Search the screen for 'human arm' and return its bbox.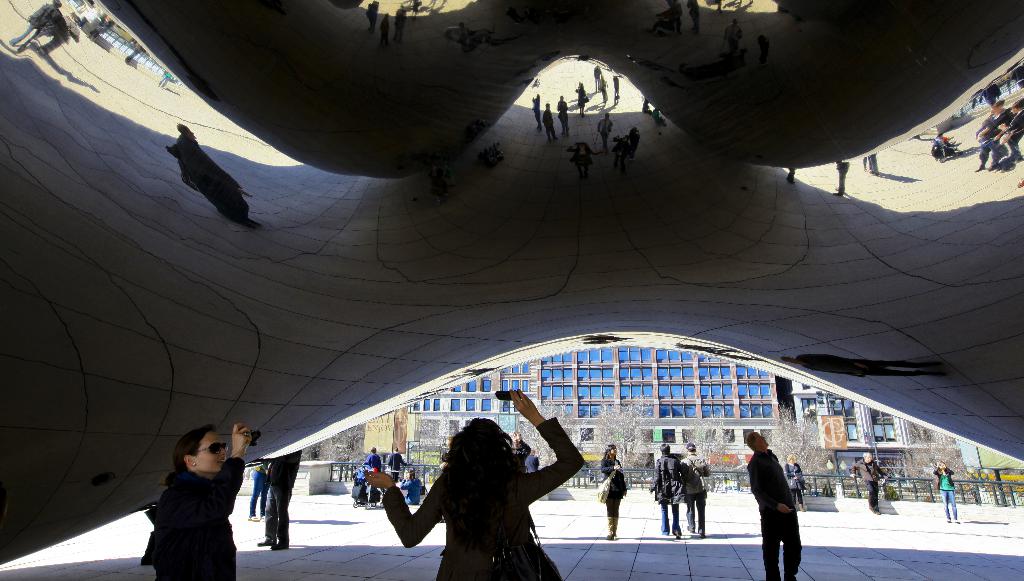
Found: box=[399, 481, 415, 489].
